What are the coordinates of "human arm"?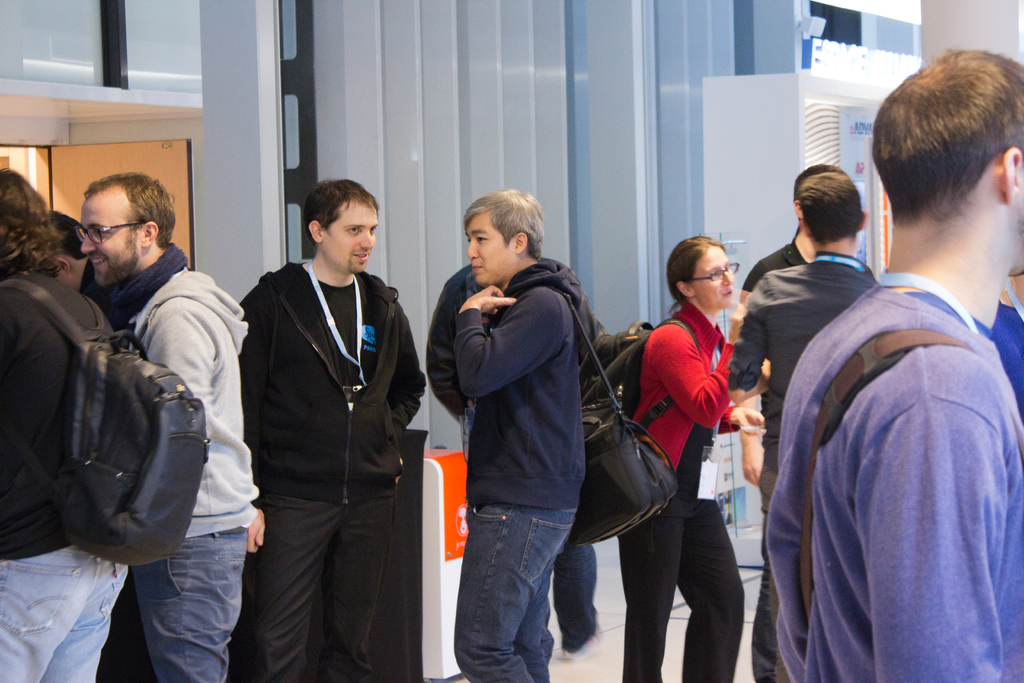
<bbox>872, 401, 1002, 681</bbox>.
